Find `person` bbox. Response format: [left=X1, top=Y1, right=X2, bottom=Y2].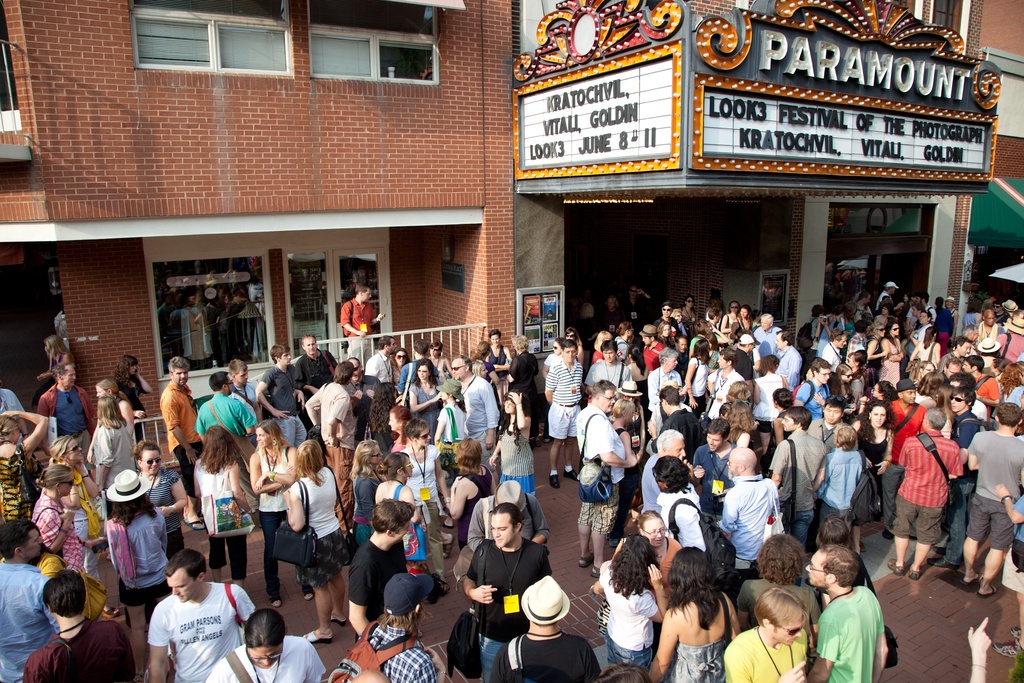
[left=156, top=359, right=196, bottom=473].
